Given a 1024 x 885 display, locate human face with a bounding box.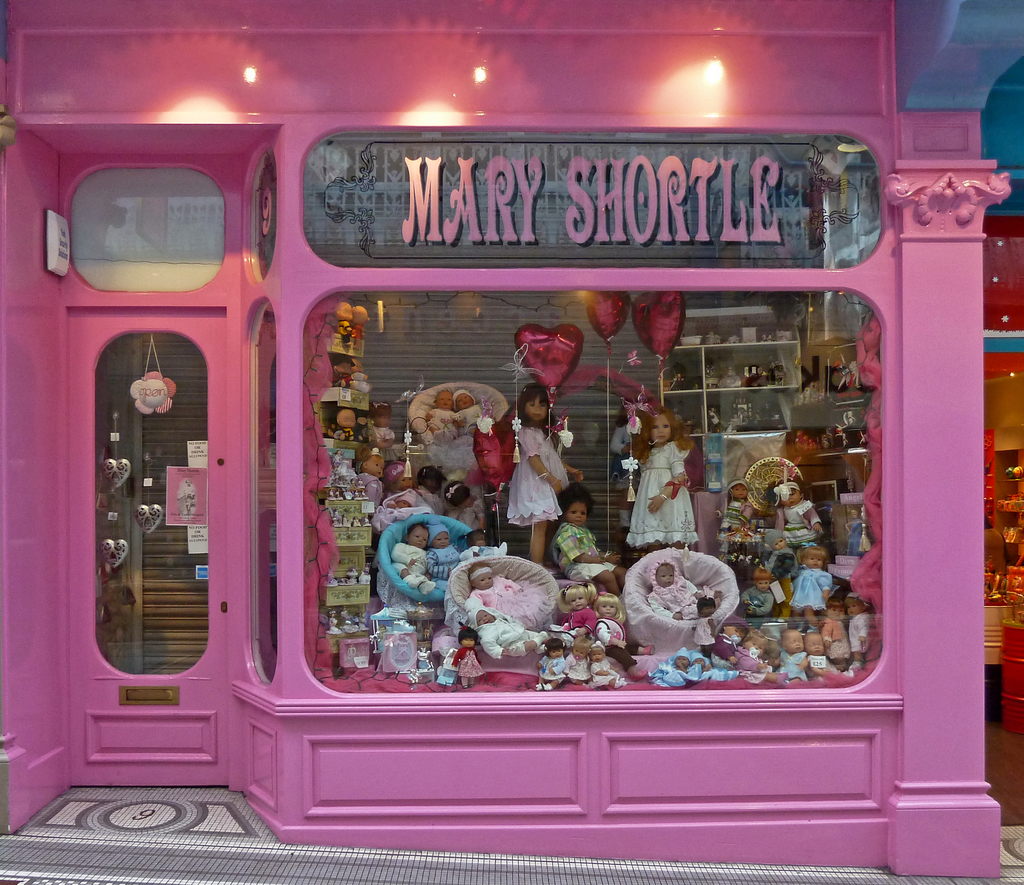
Located: 529:399:545:425.
